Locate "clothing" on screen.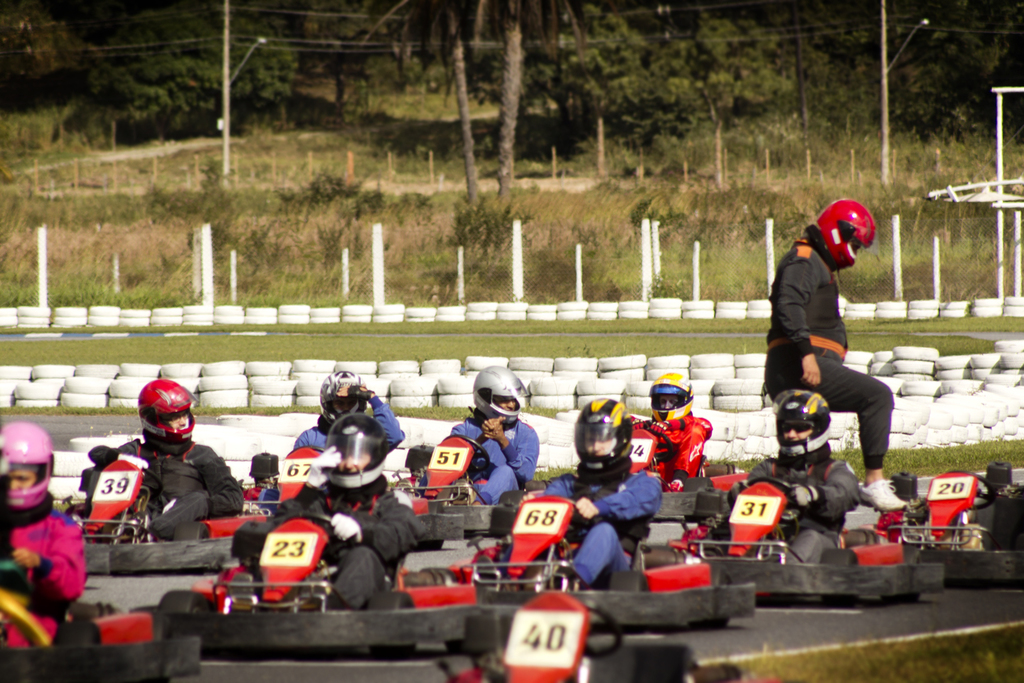
On screen at [78,436,241,540].
